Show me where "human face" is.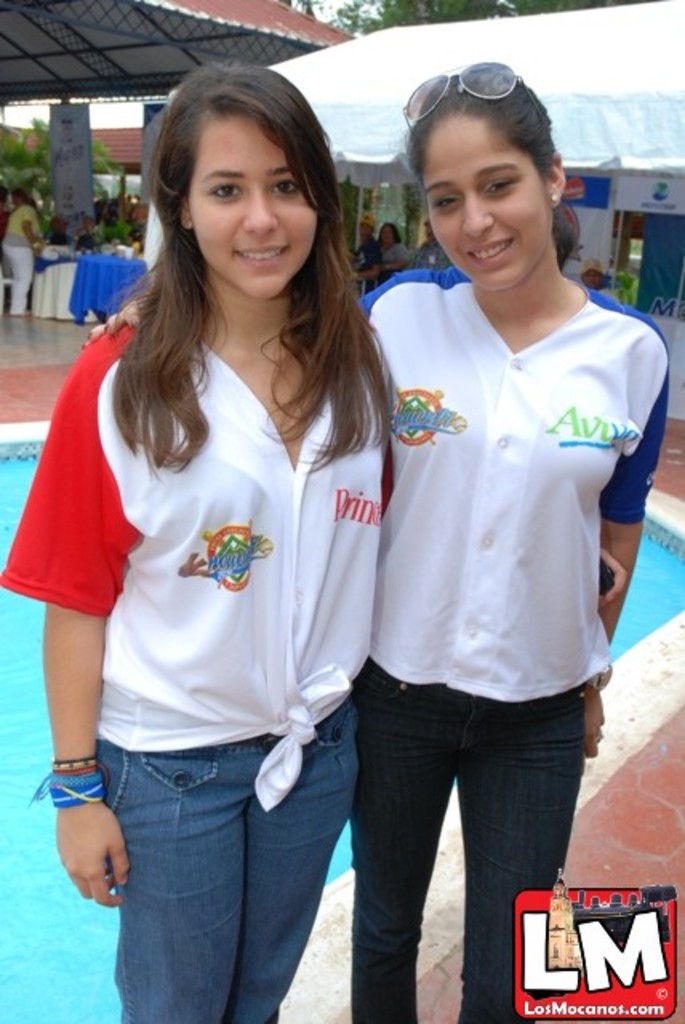
"human face" is at box=[187, 110, 318, 301].
